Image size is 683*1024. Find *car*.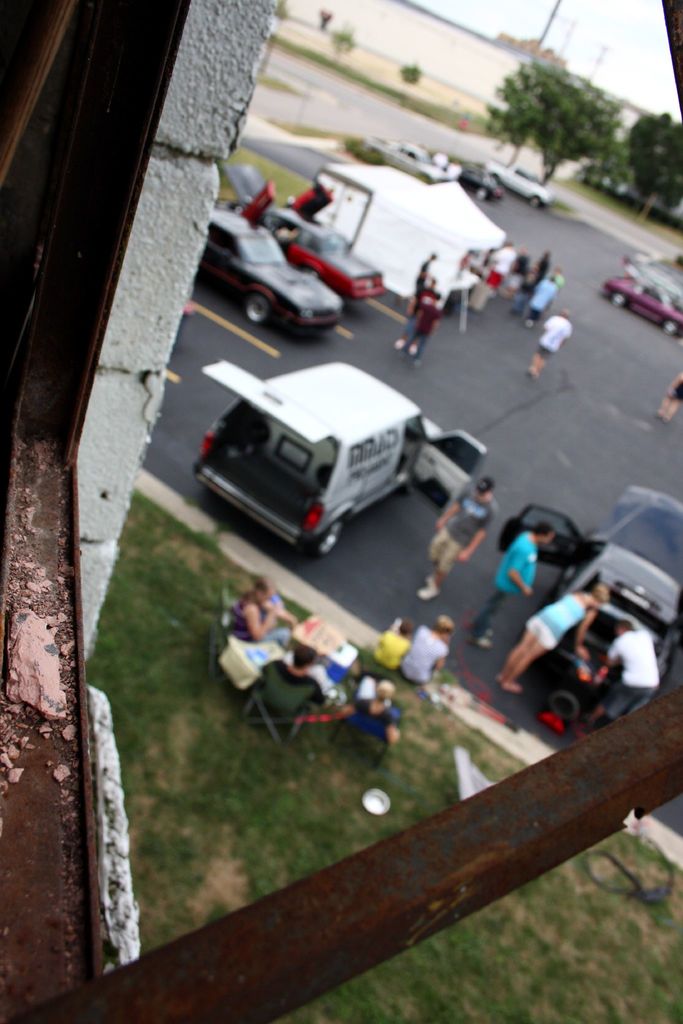
496, 485, 682, 674.
